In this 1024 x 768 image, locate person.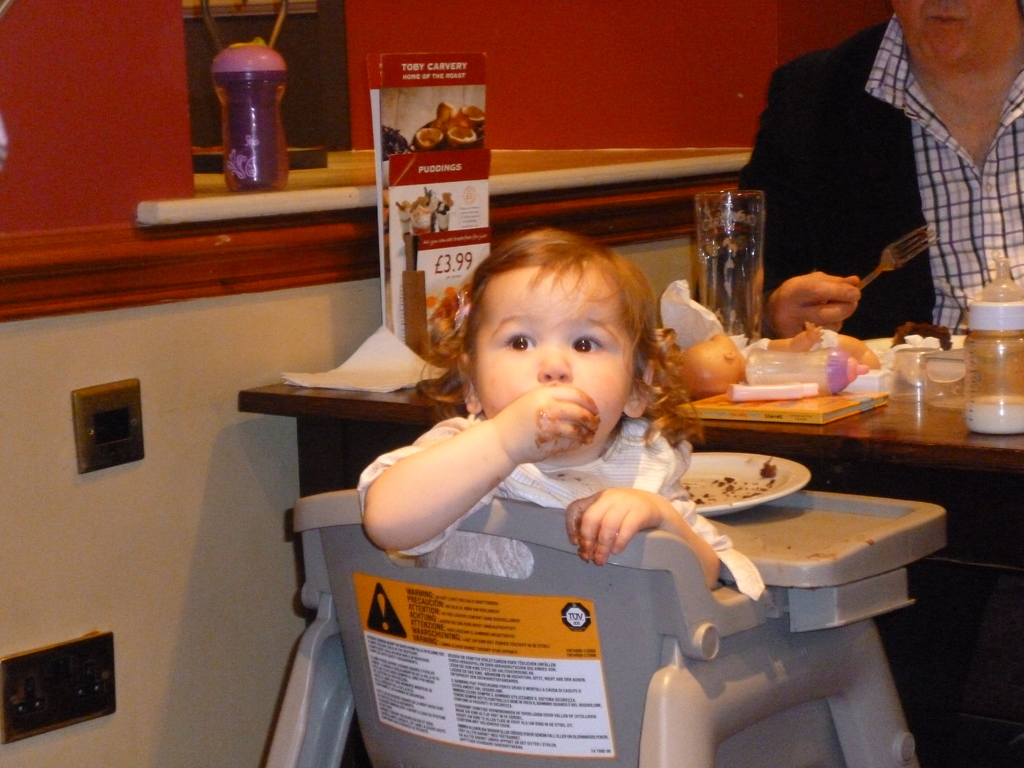
Bounding box: detection(355, 222, 764, 603).
